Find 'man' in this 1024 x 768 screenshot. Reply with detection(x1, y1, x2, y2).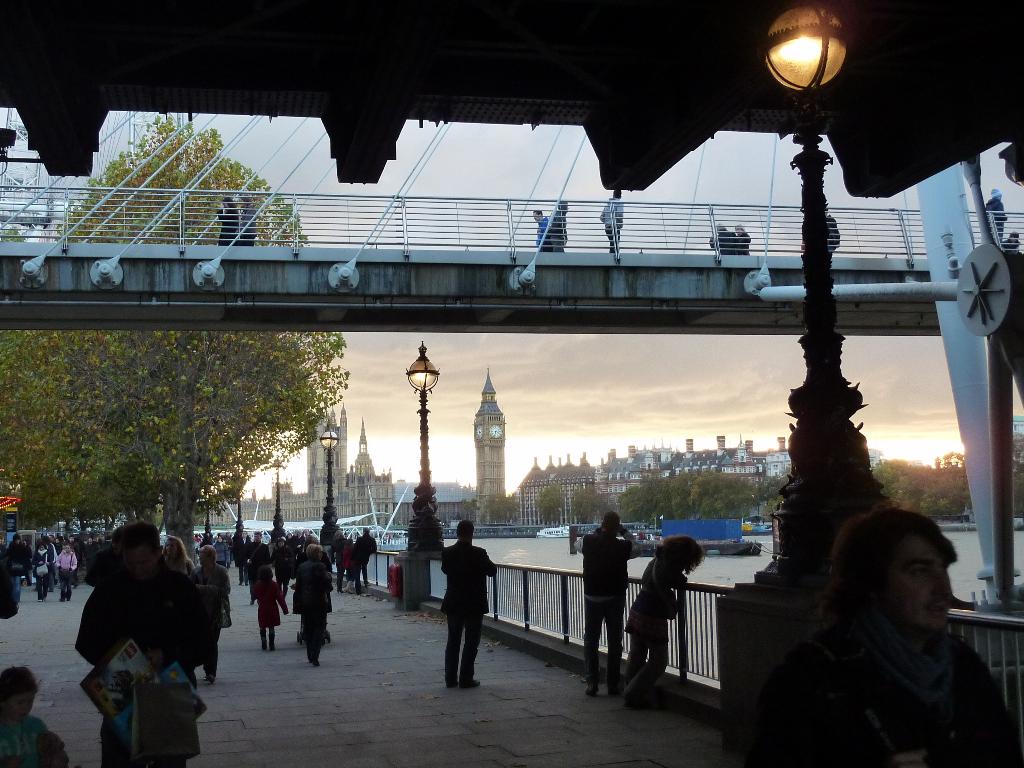
detection(348, 528, 378, 598).
